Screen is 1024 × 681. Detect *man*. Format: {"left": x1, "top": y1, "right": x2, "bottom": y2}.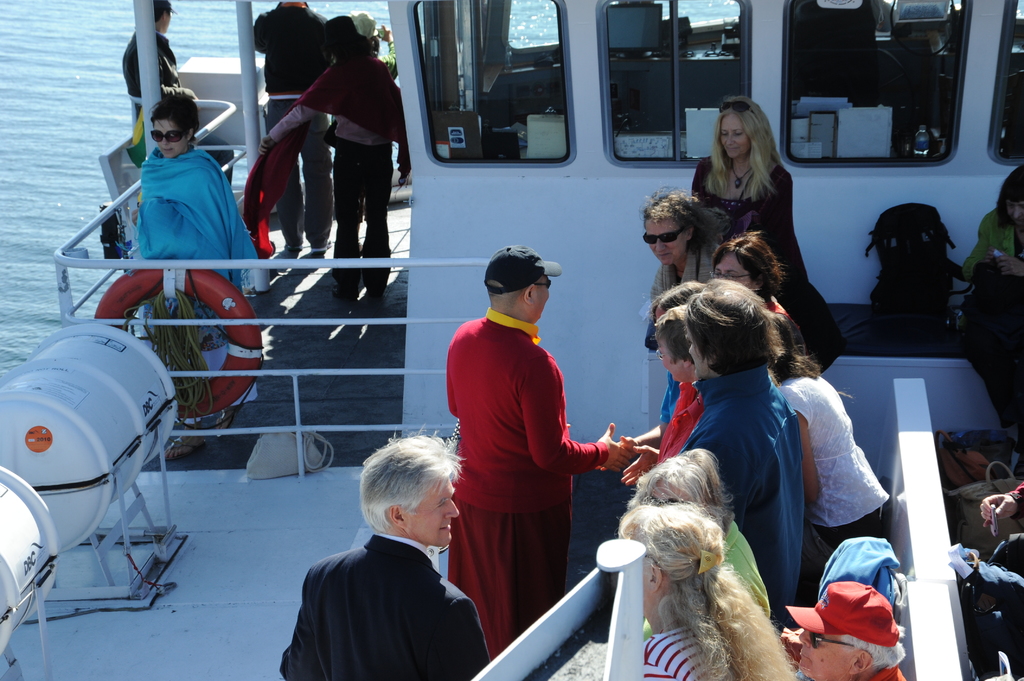
{"left": 277, "top": 429, "right": 516, "bottom": 677}.
